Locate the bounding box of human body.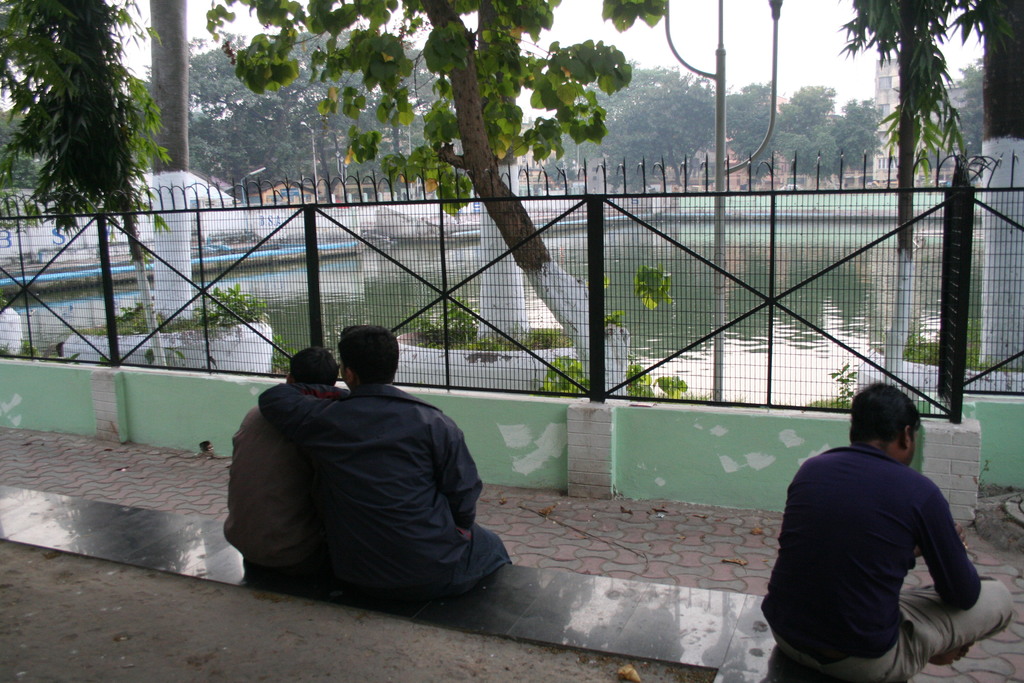
Bounding box: 219, 343, 339, 580.
